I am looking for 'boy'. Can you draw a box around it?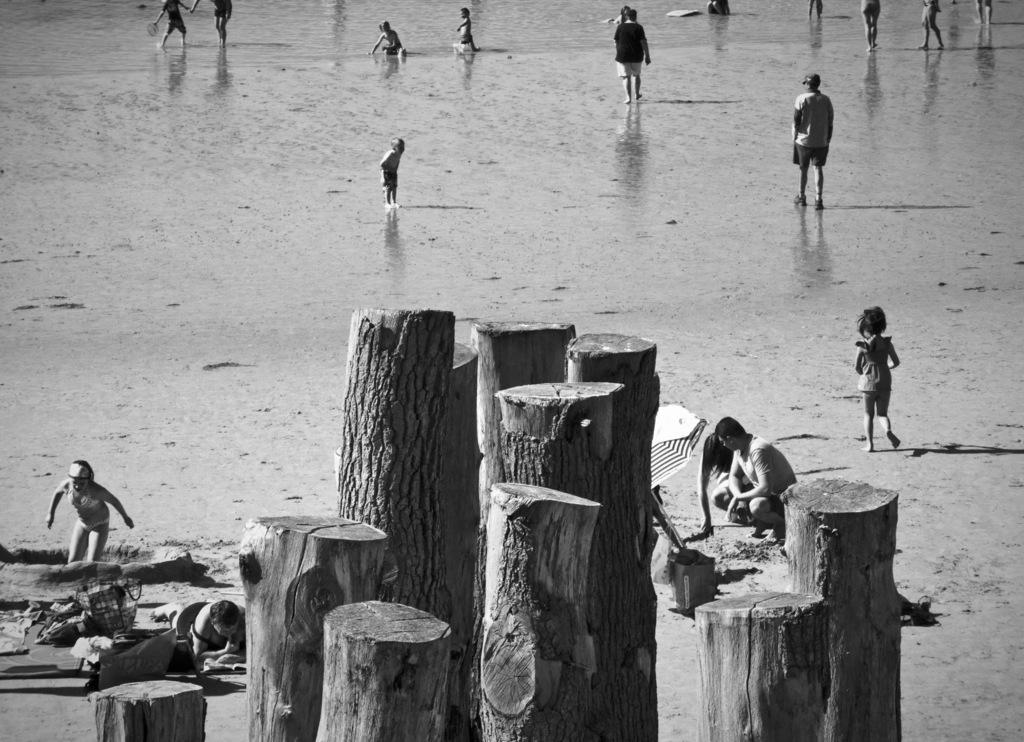
Sure, the bounding box is (left=367, top=20, right=406, bottom=56).
